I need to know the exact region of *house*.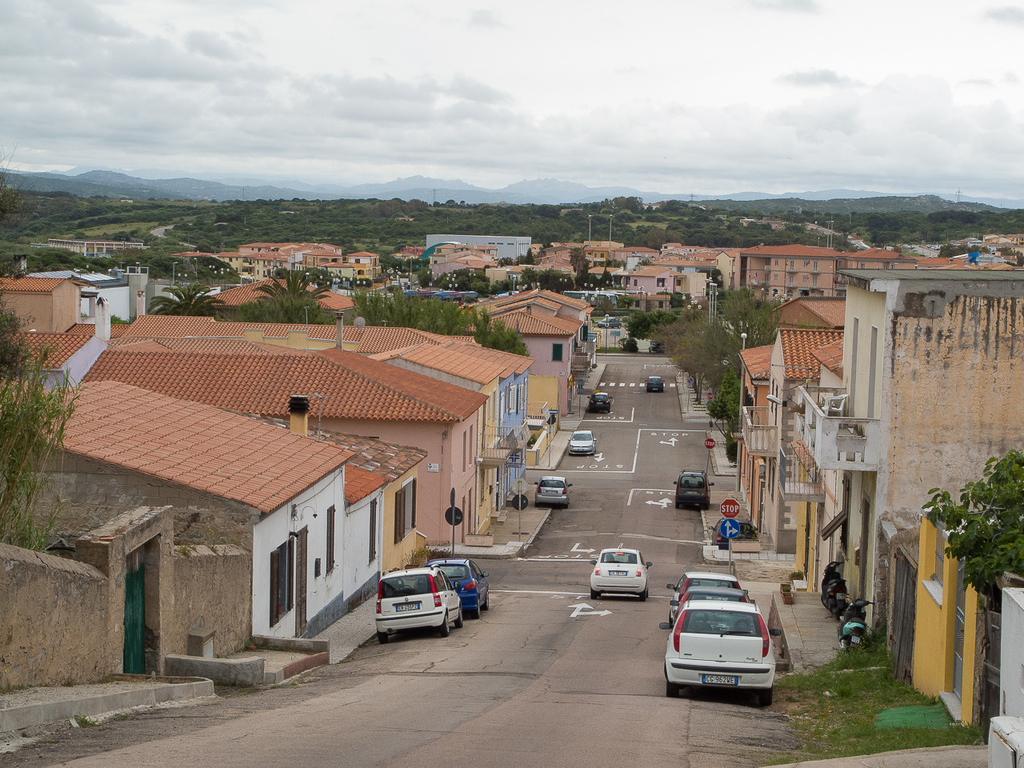
Region: bbox(490, 286, 594, 370).
